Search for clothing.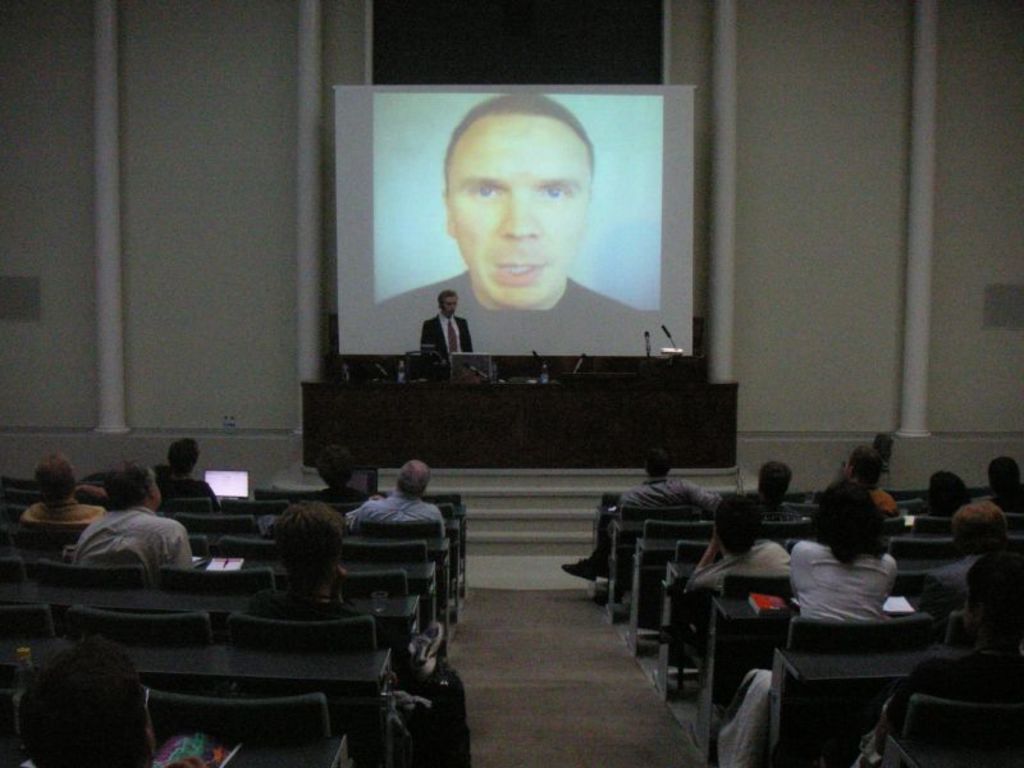
Found at [708, 492, 814, 534].
